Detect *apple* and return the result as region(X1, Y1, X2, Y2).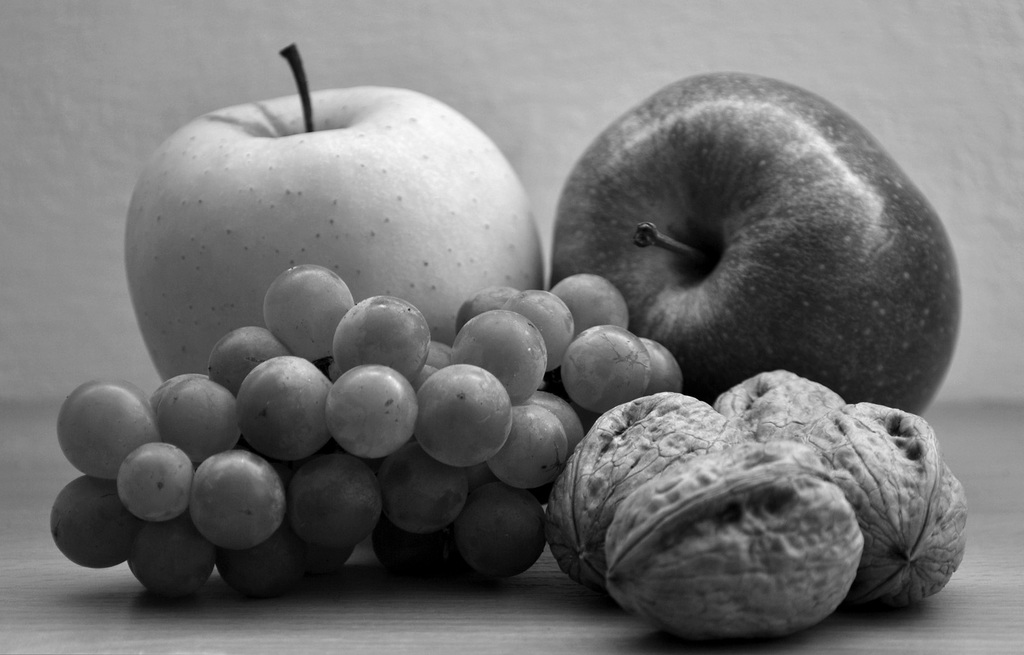
region(123, 38, 547, 387).
